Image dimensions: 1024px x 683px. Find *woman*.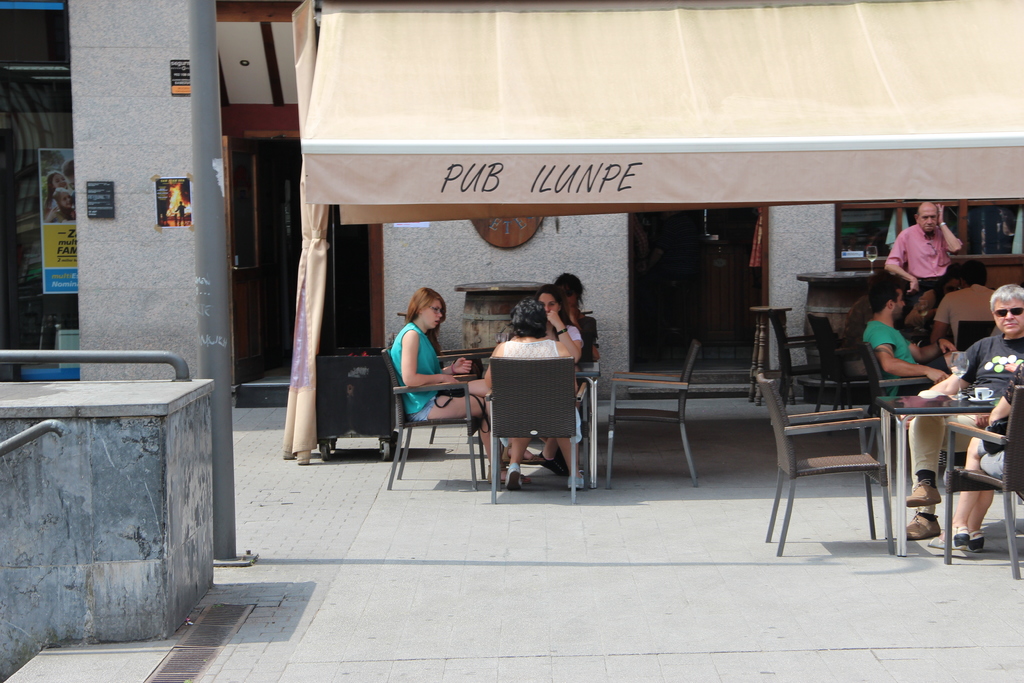
[484,295,589,493].
